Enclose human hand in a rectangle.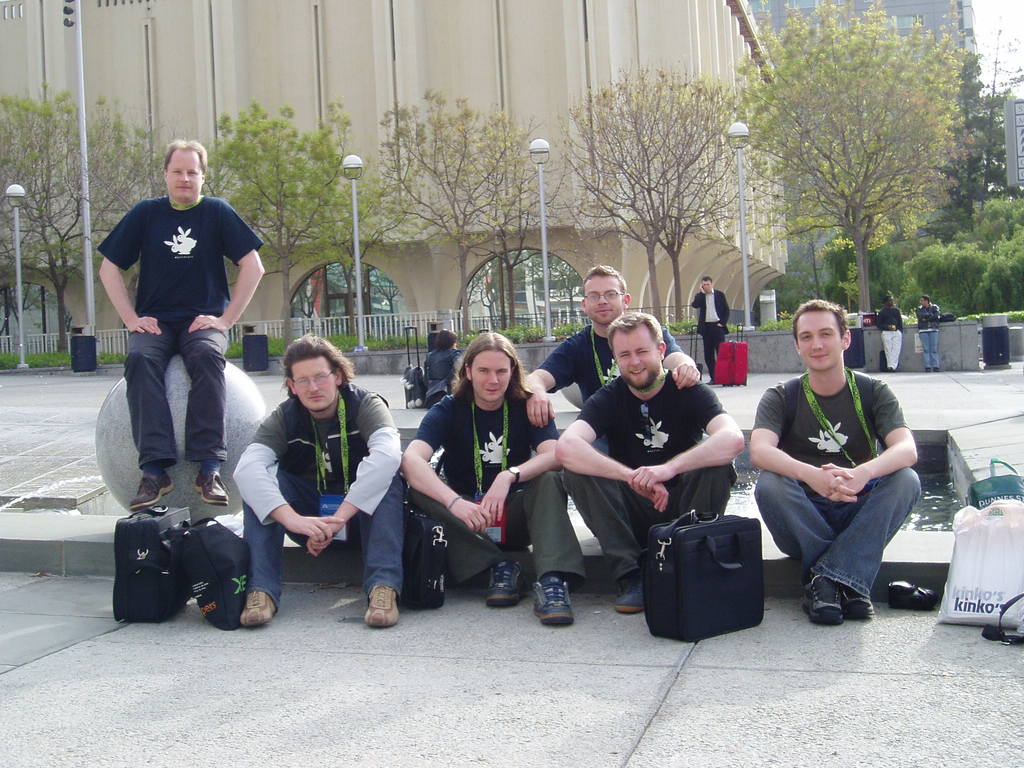
(x1=804, y1=465, x2=860, y2=506).
